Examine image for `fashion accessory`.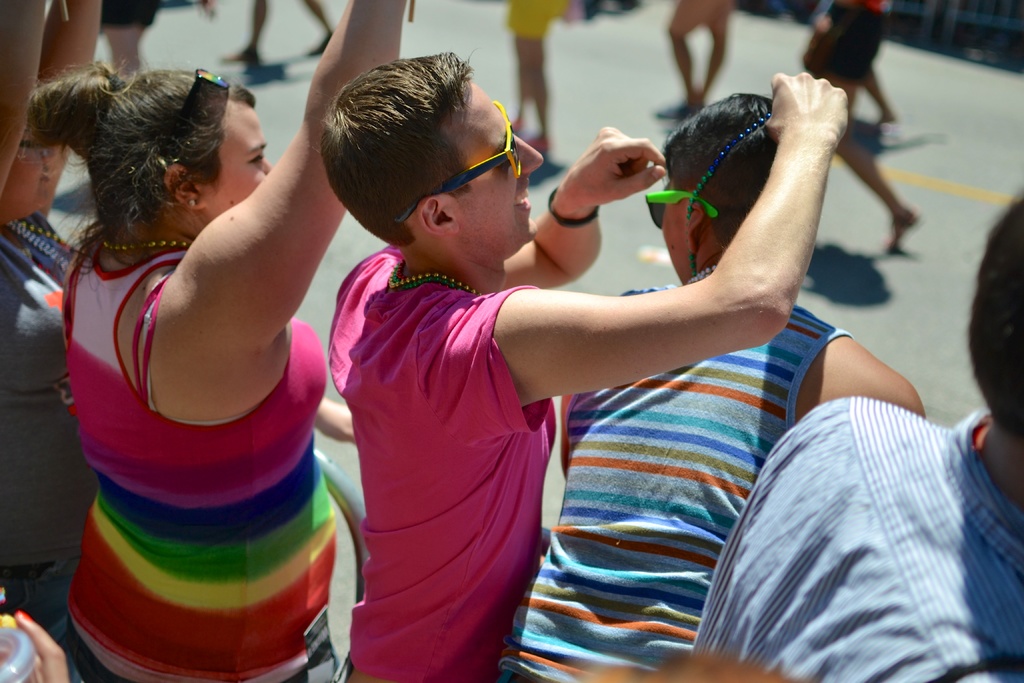
Examination result: rect(188, 199, 195, 206).
